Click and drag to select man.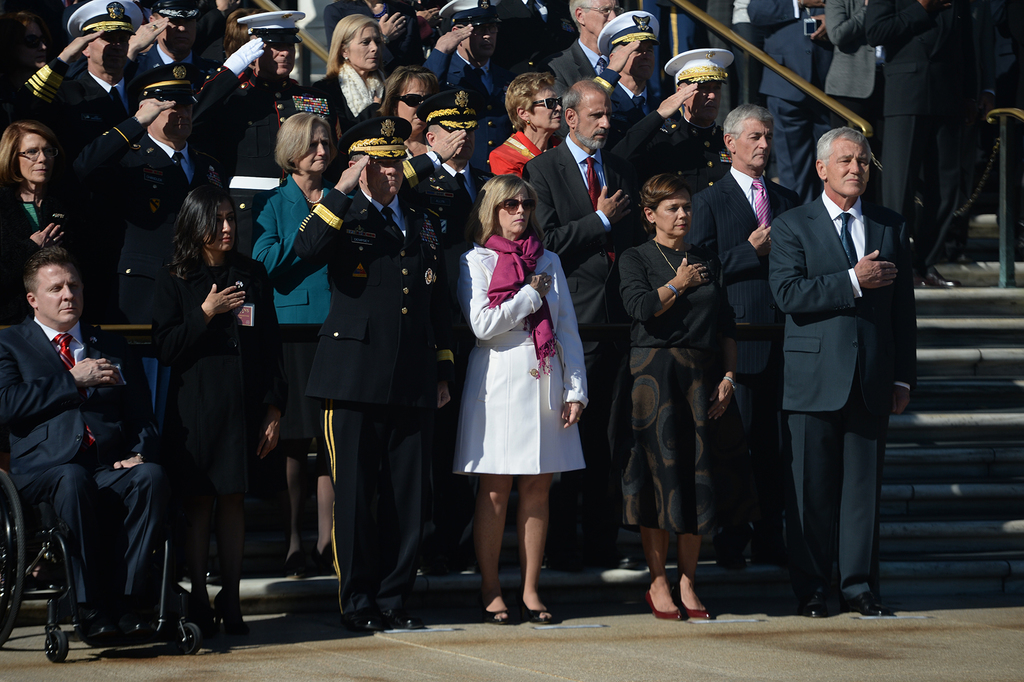
Selection: region(607, 46, 744, 195).
